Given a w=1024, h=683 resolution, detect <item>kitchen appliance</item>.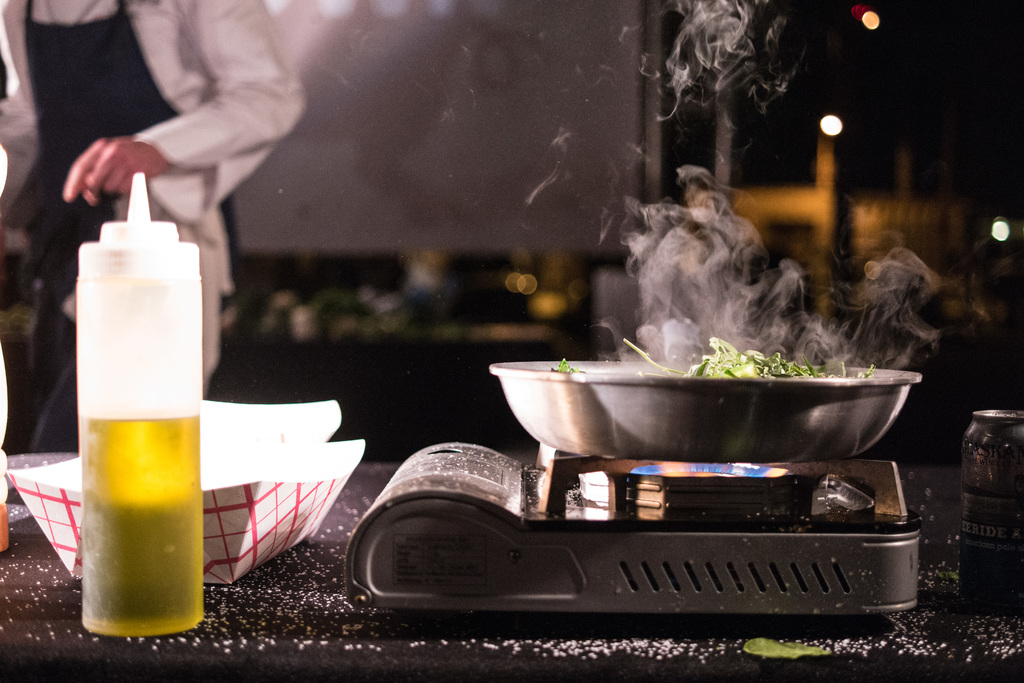
bbox=(346, 444, 924, 618).
